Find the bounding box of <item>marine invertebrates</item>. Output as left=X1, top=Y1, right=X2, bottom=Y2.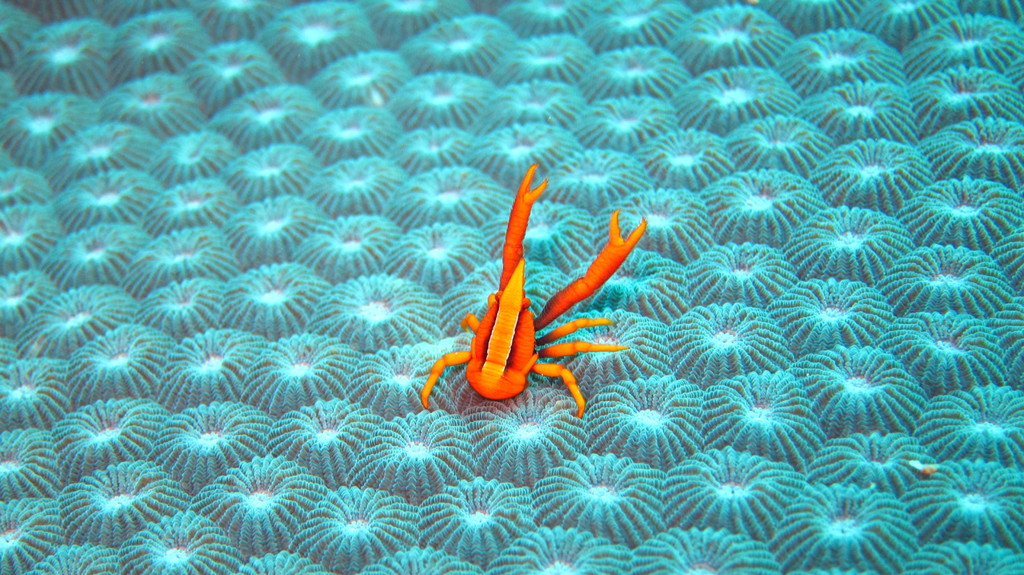
left=545, top=303, right=708, bottom=398.
